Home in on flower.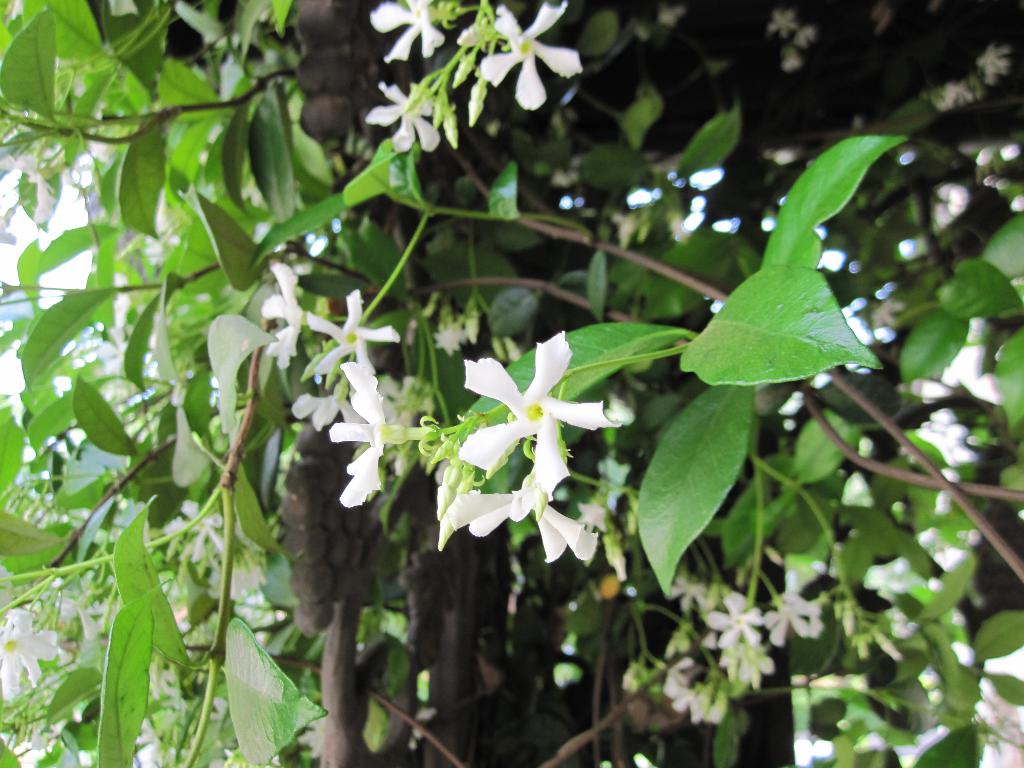
Homed in at 672,683,732,723.
